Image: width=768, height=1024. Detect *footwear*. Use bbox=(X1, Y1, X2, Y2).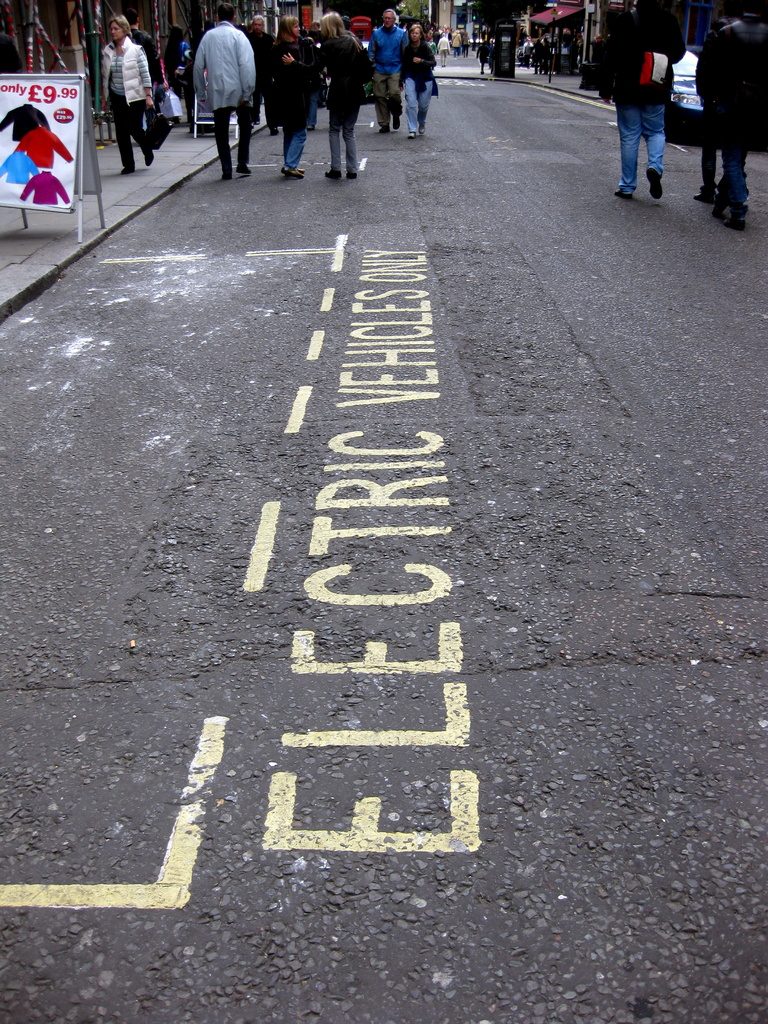
bbox=(719, 211, 751, 232).
